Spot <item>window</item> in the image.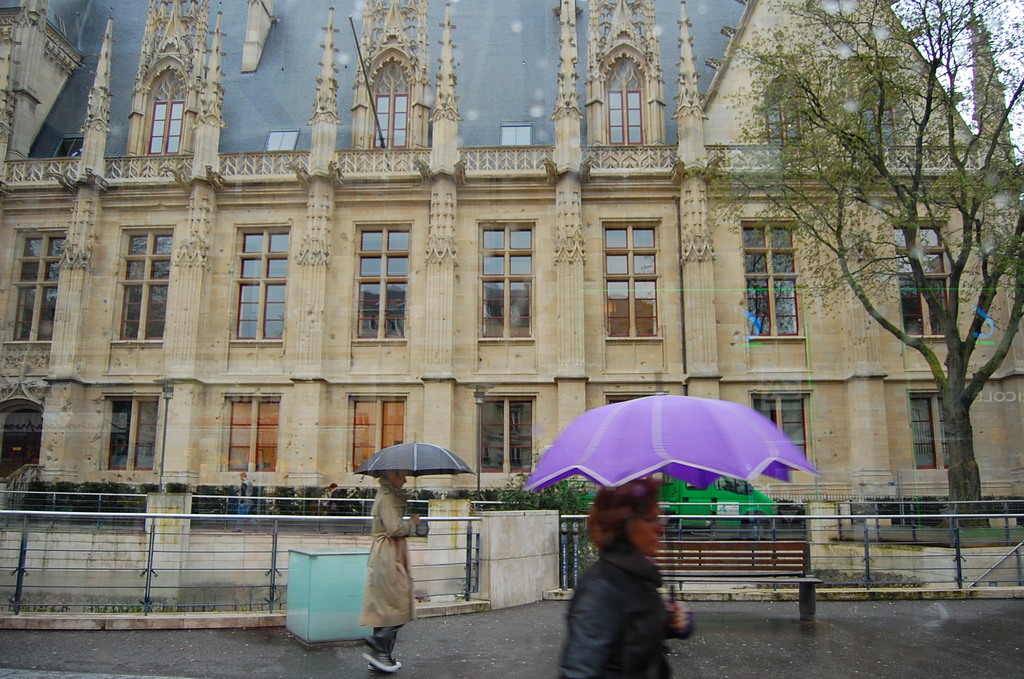
<item>window</item> found at bbox=[909, 388, 945, 466].
